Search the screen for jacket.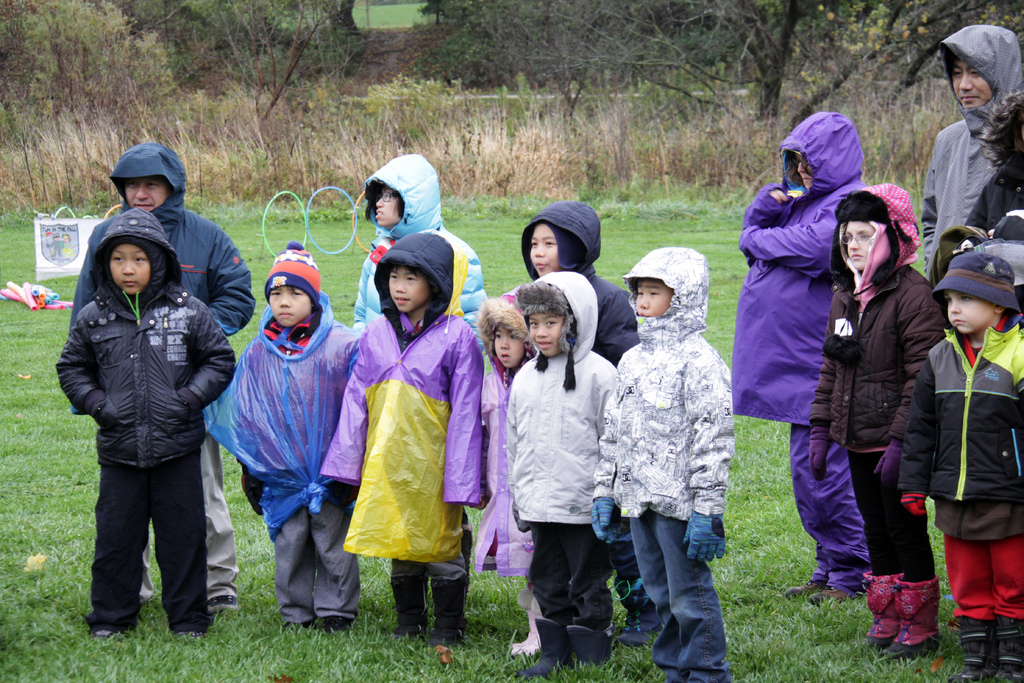
Found at (588,238,739,527).
